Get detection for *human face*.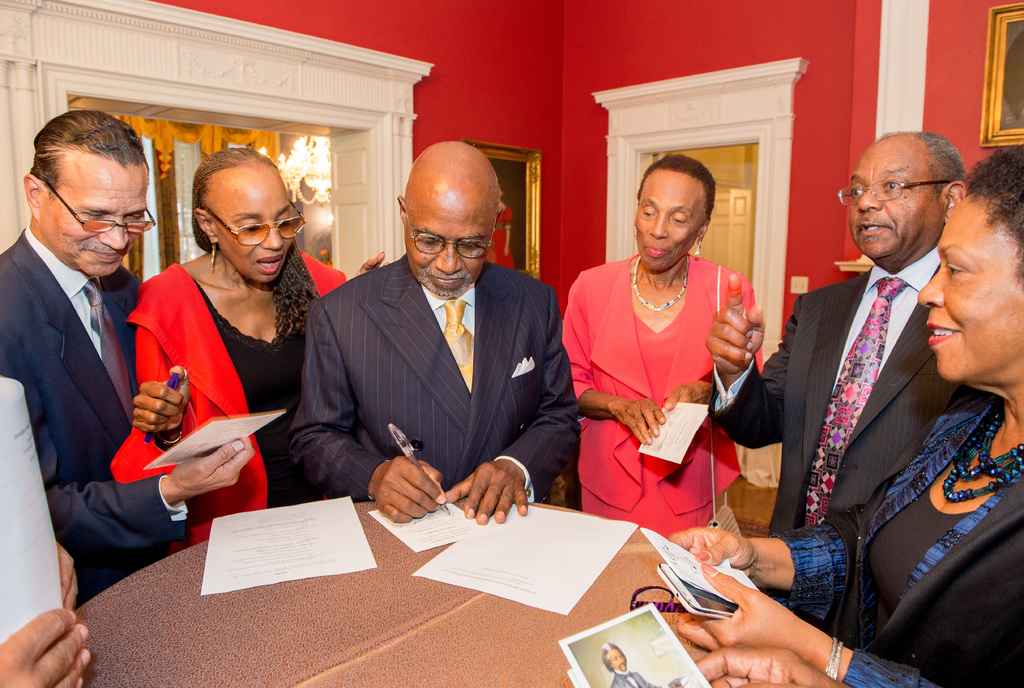
Detection: (846, 145, 921, 262).
